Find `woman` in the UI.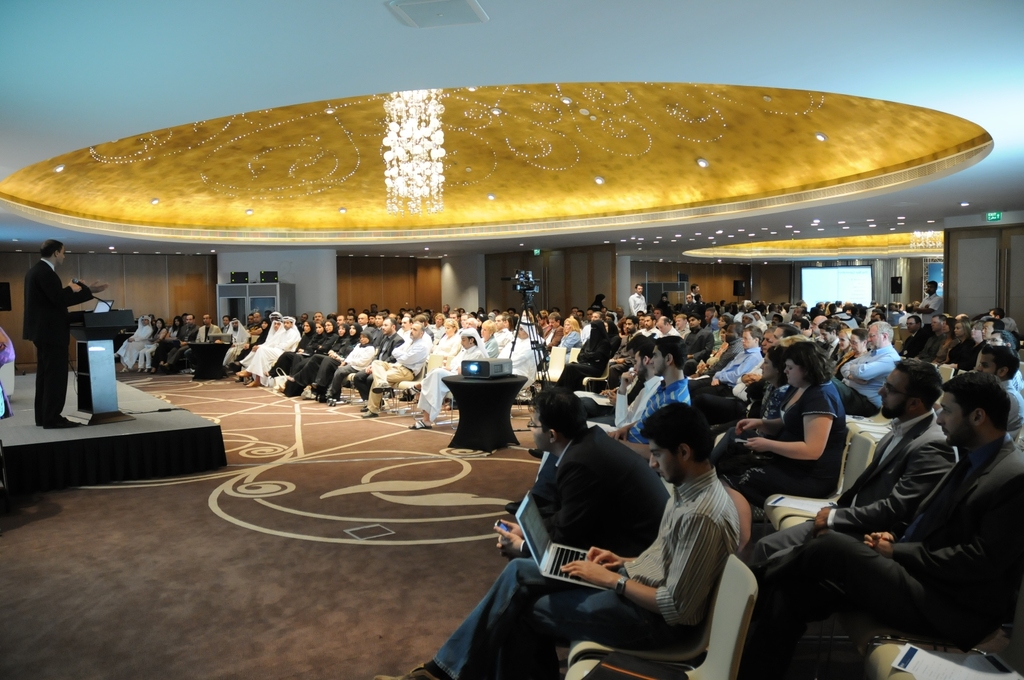
UI element at <box>728,330,868,527</box>.
